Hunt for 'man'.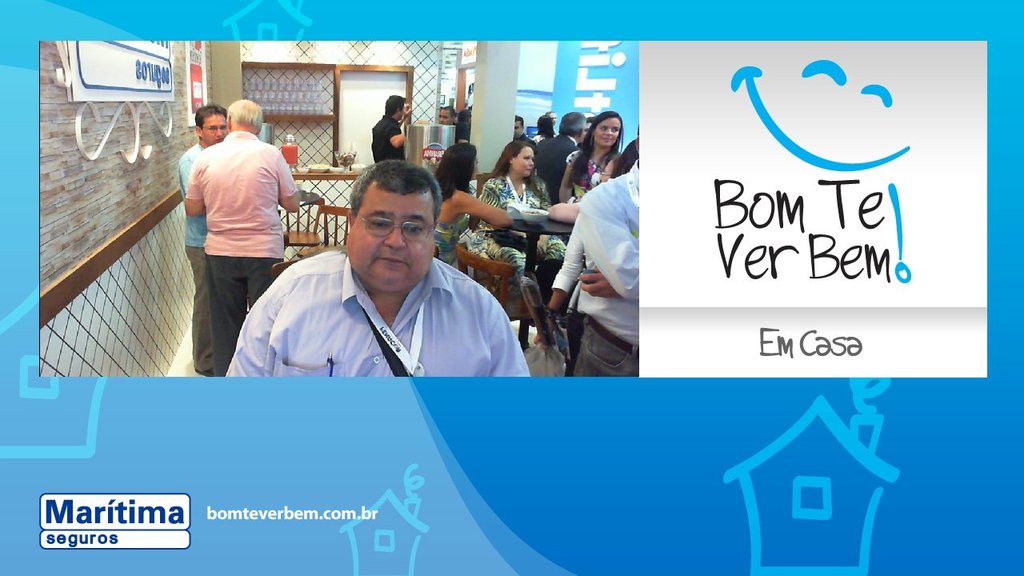
Hunted down at (179, 107, 228, 381).
